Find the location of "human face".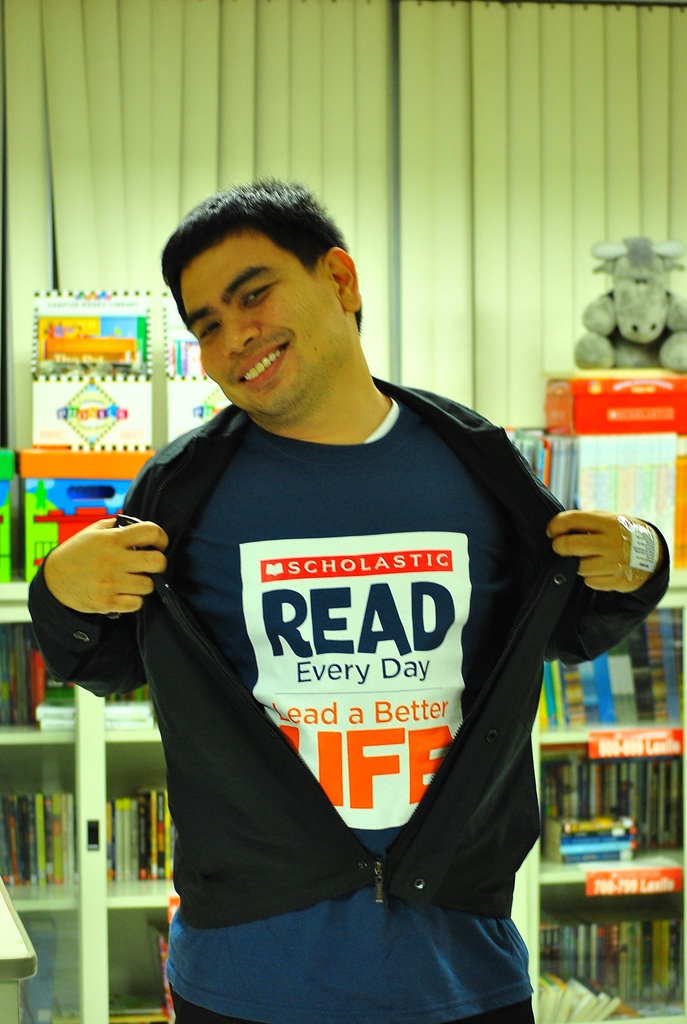
Location: {"left": 170, "top": 241, "right": 345, "bottom": 412}.
